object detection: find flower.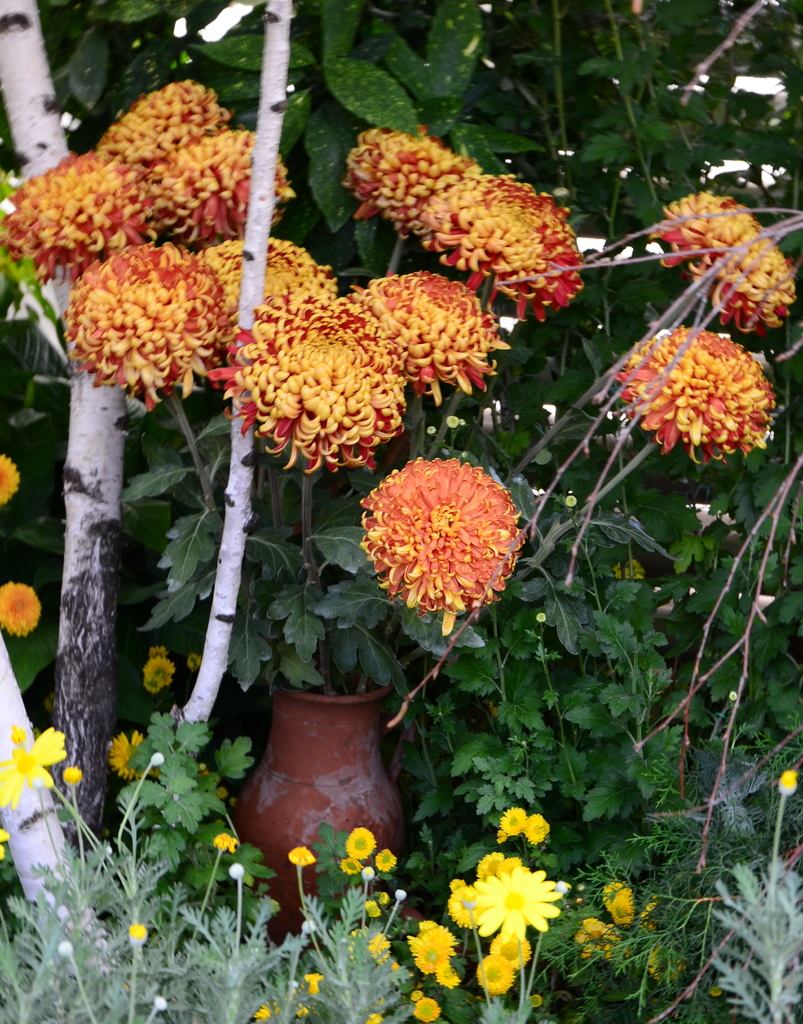
(x1=56, y1=237, x2=232, y2=404).
